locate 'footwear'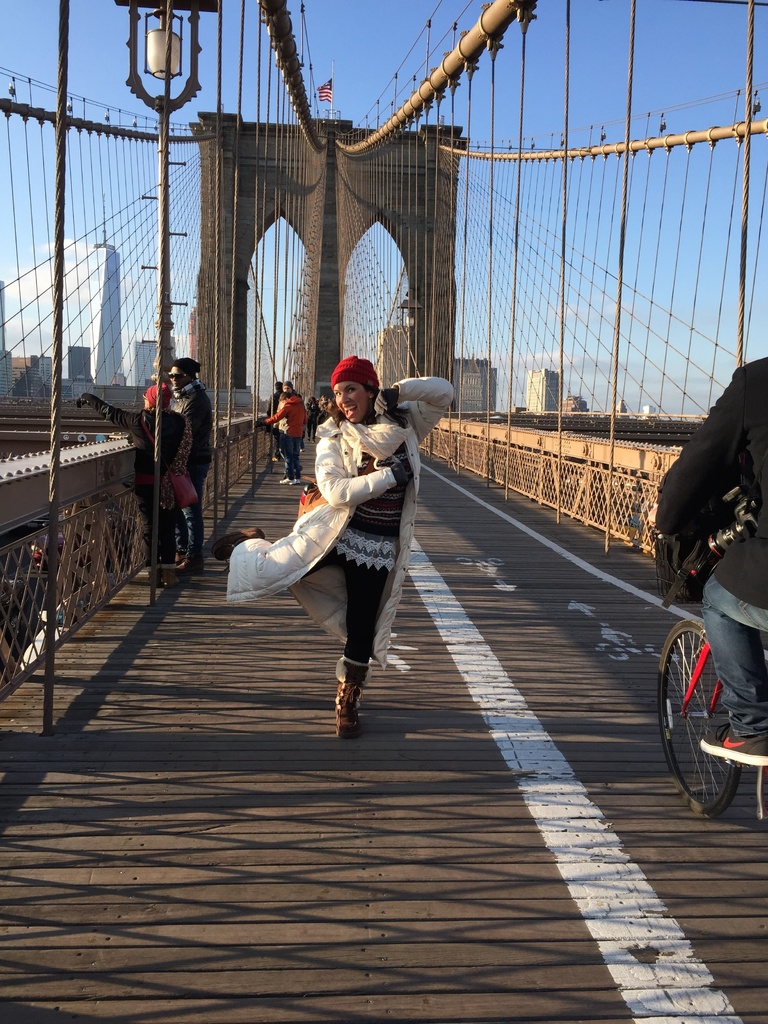
(left=179, top=549, right=184, bottom=561)
